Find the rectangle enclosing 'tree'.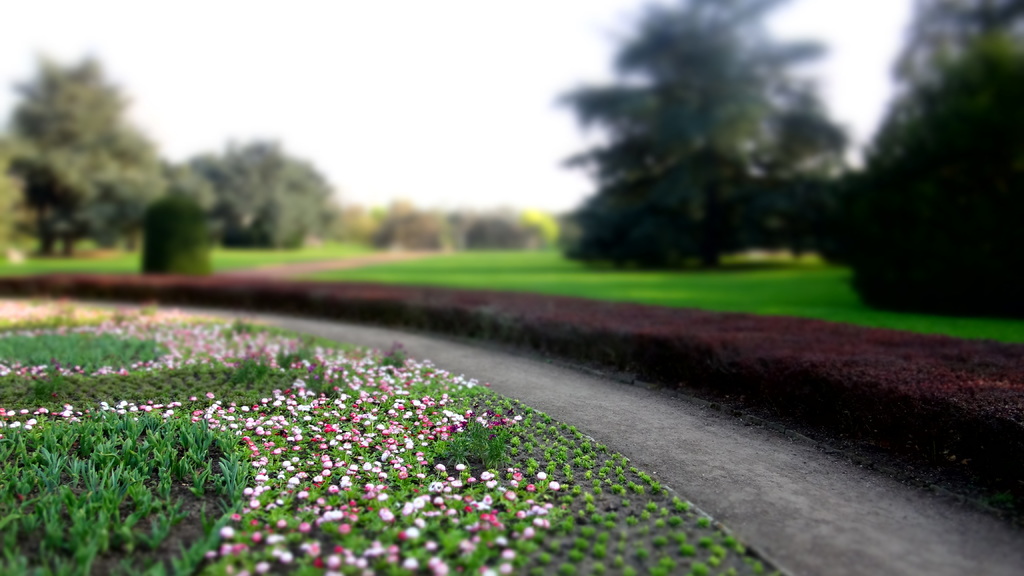
<region>450, 209, 540, 247</region>.
